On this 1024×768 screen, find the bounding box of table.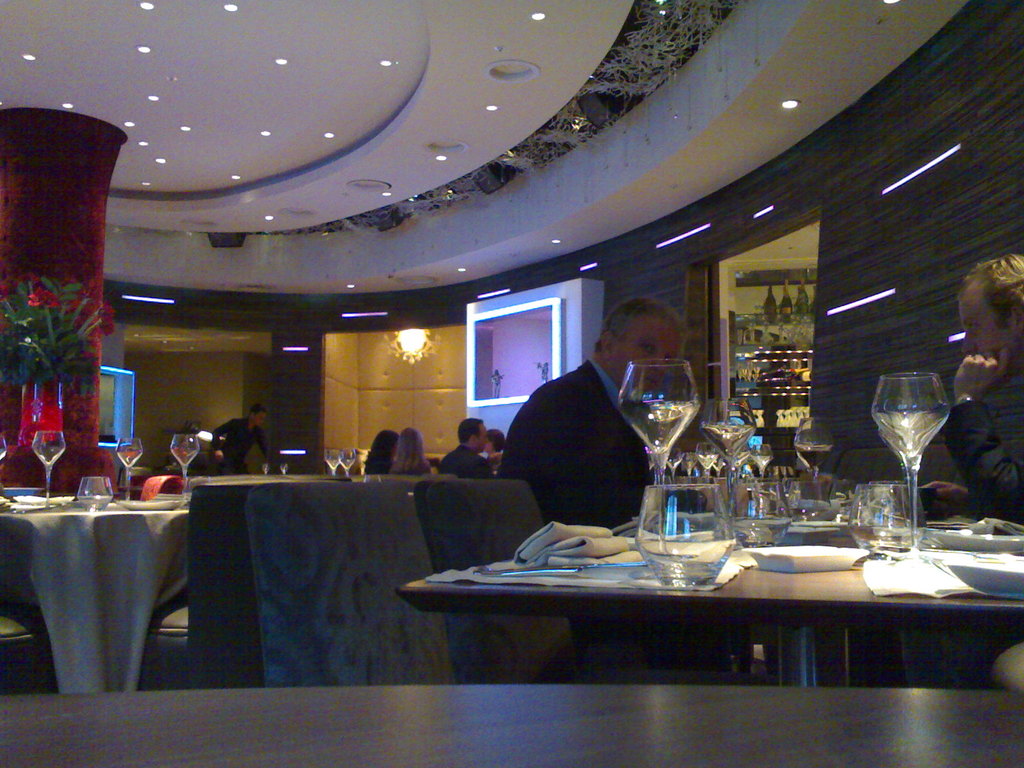
Bounding box: [left=1, top=683, right=1023, bottom=767].
